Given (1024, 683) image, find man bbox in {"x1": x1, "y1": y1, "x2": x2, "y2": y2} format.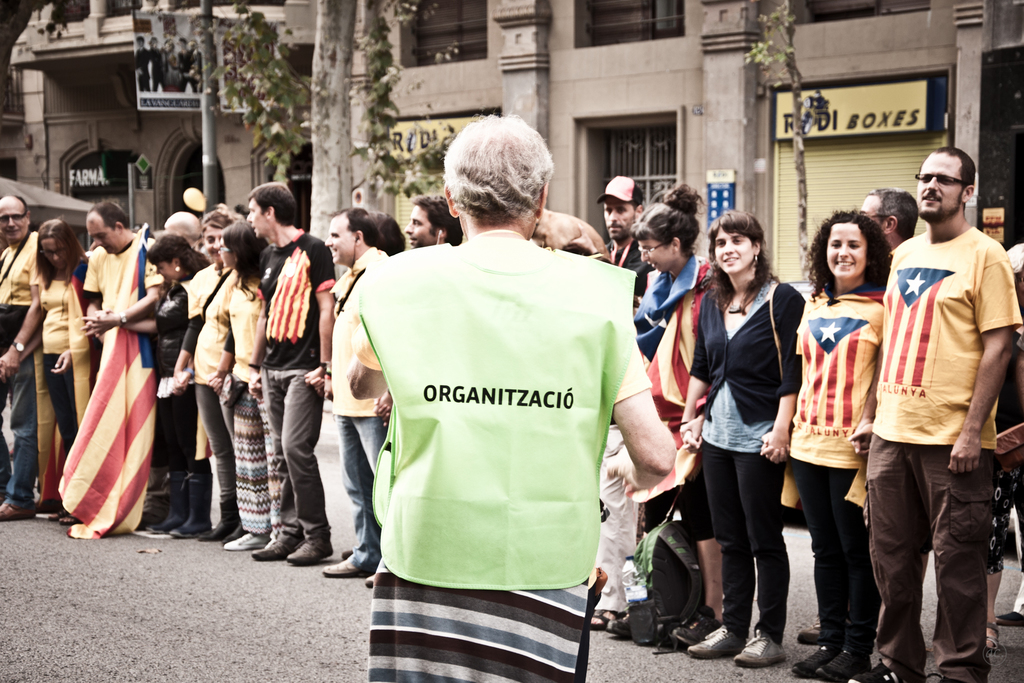
{"x1": 396, "y1": 183, "x2": 460, "y2": 251}.
